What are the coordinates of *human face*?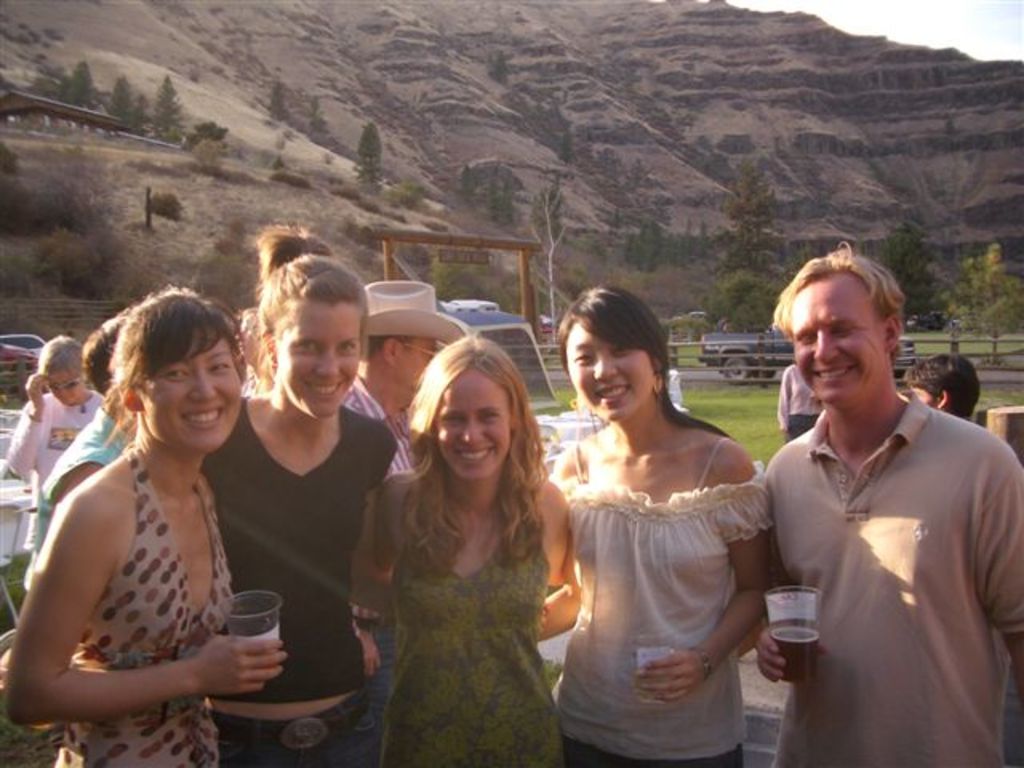
(270, 296, 362, 421).
